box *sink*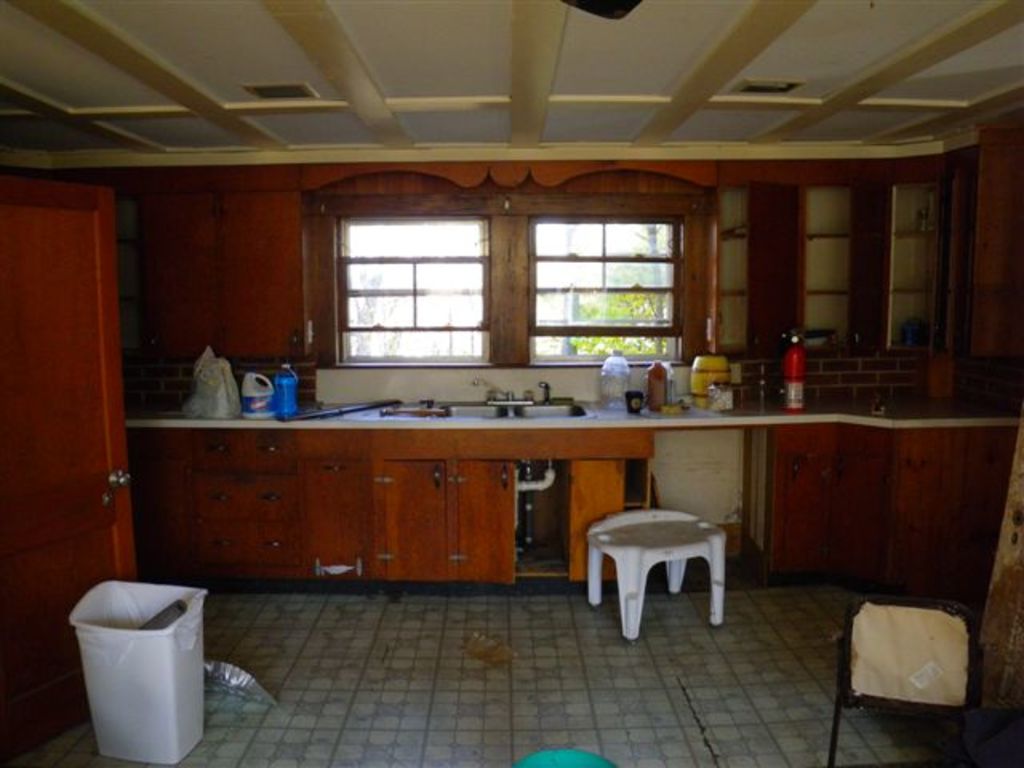
<box>445,381,597,422</box>
